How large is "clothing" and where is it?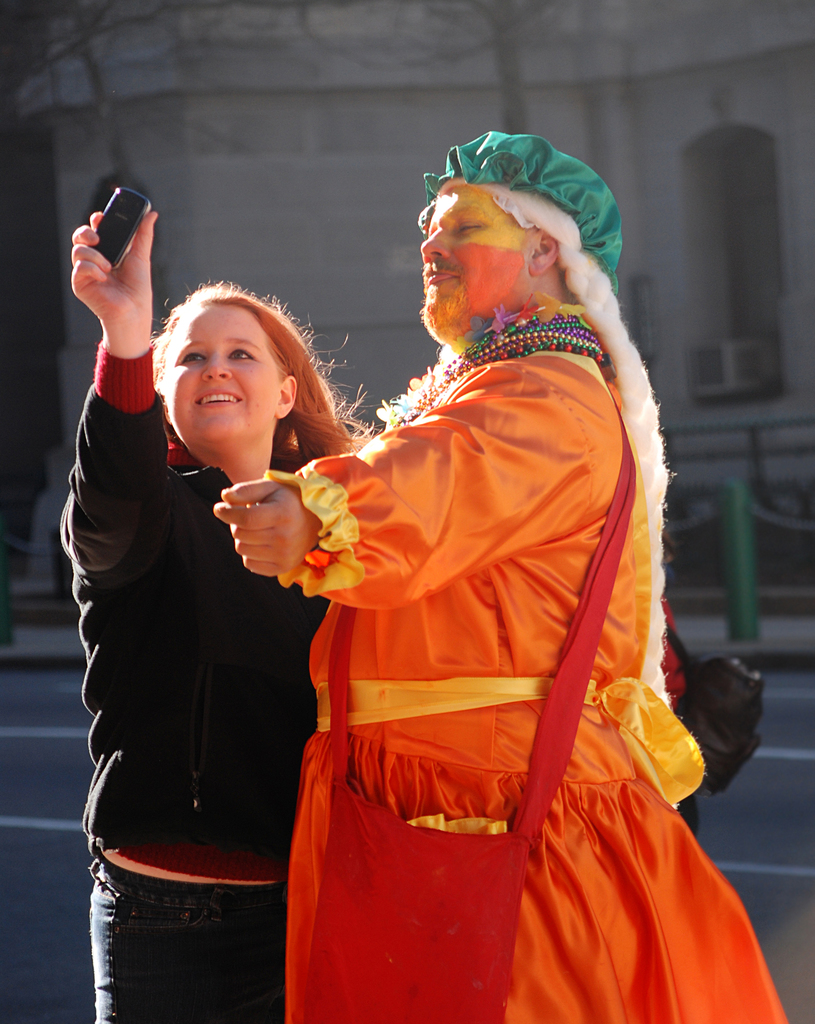
Bounding box: [x1=38, y1=337, x2=360, y2=889].
